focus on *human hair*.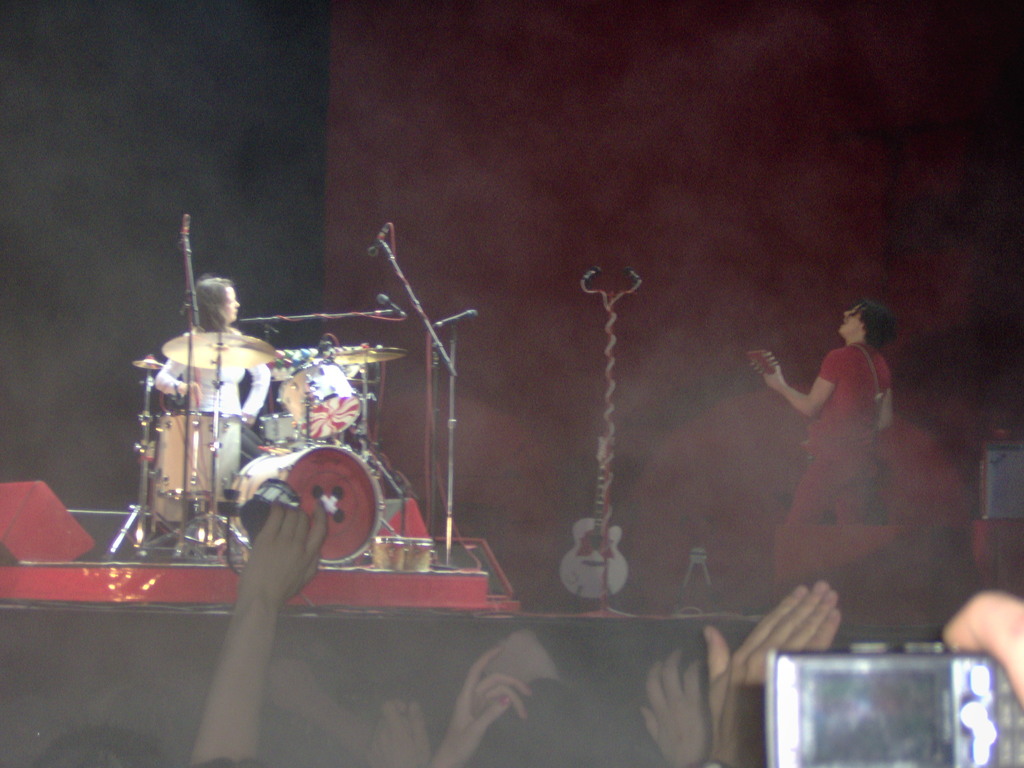
Focused at x1=189 y1=757 x2=260 y2=767.
